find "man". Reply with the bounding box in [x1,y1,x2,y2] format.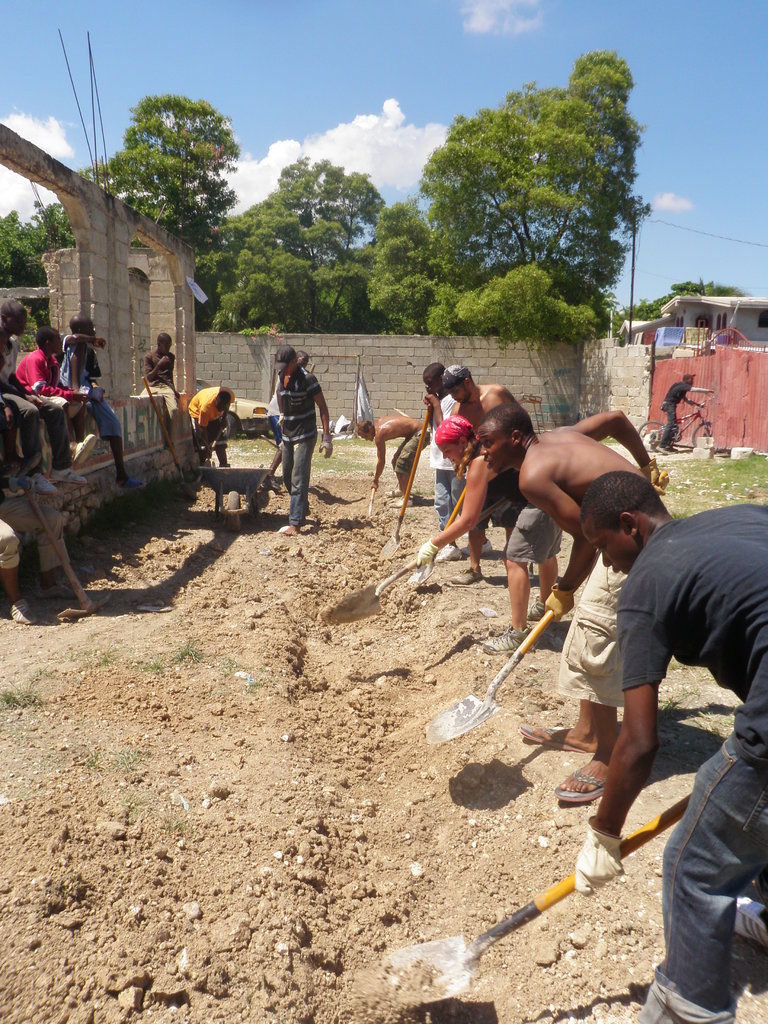
[575,471,767,1023].
